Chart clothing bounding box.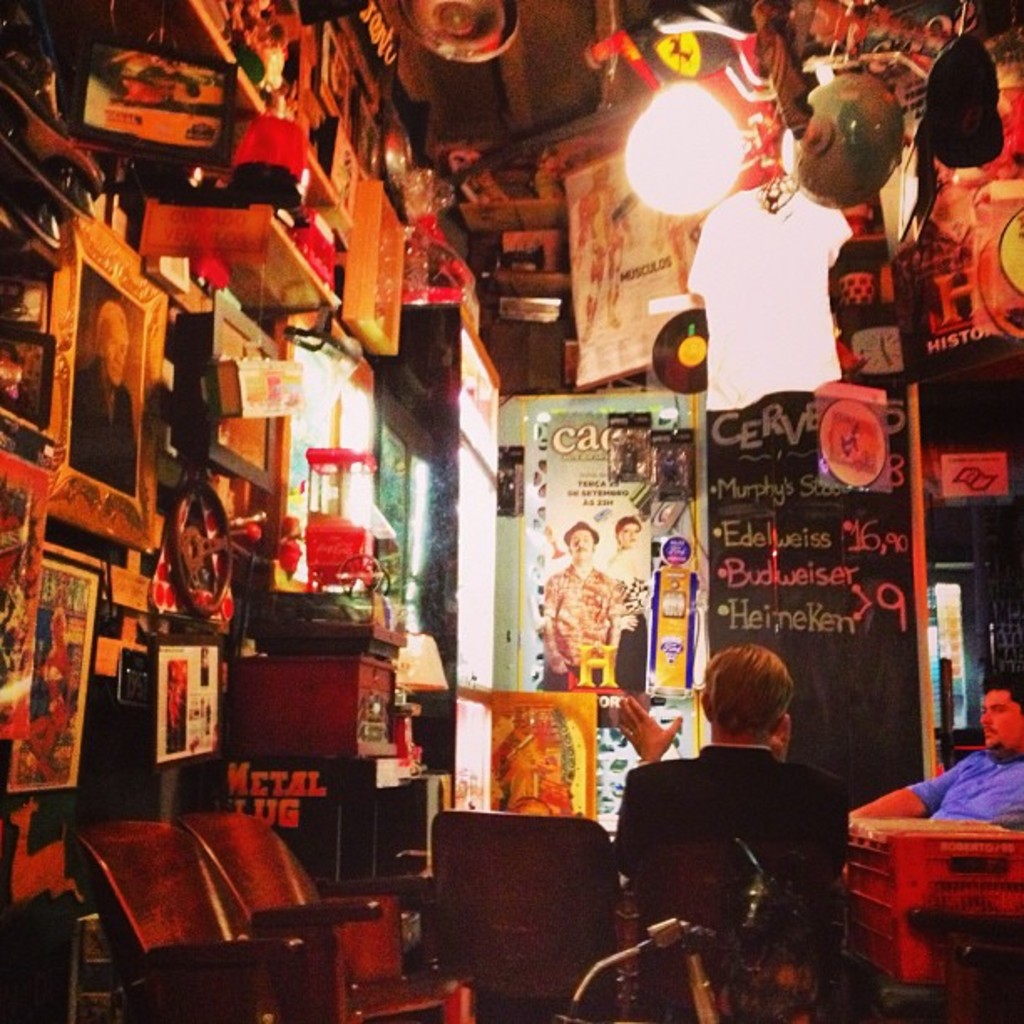
Charted: detection(69, 365, 136, 499).
